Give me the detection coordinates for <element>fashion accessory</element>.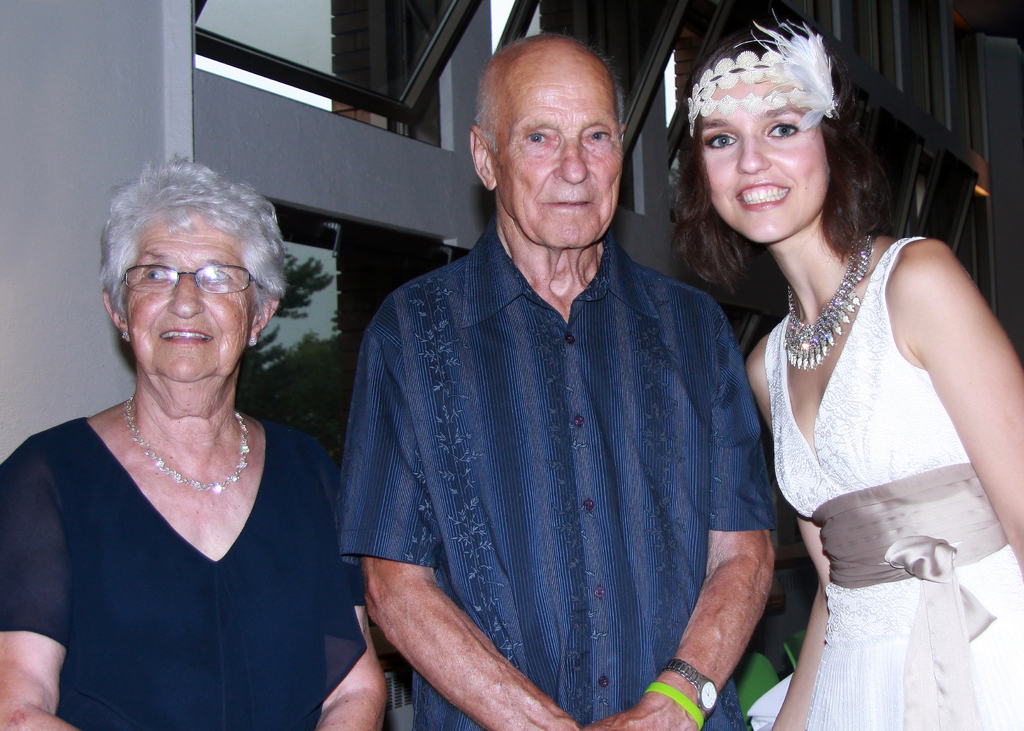
pyautogui.locateOnScreen(120, 389, 255, 495).
